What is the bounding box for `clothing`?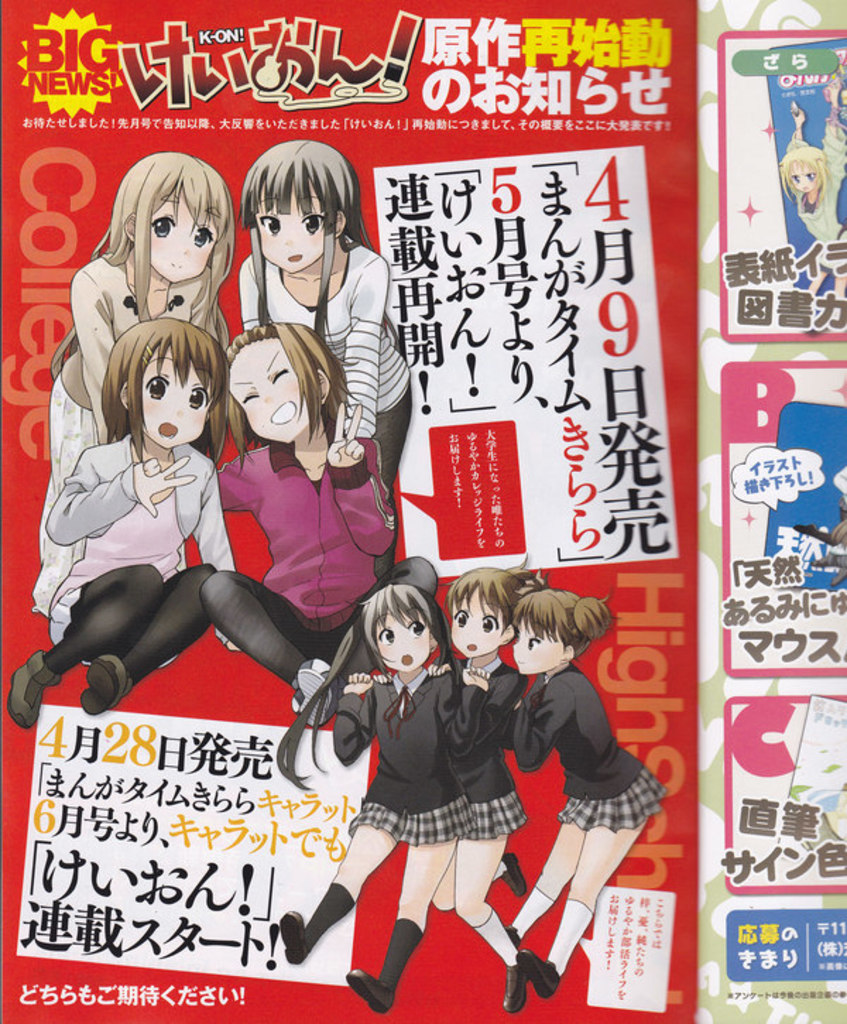
x1=239 y1=236 x2=422 y2=576.
